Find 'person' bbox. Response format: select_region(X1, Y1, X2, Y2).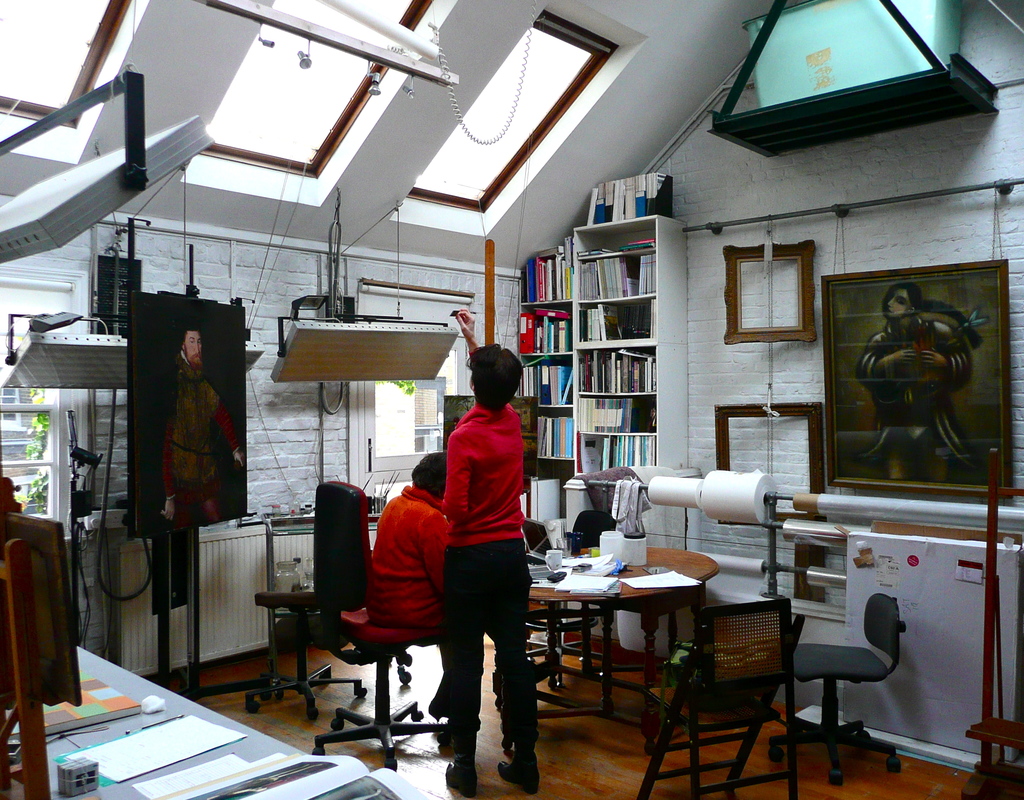
select_region(161, 332, 247, 525).
